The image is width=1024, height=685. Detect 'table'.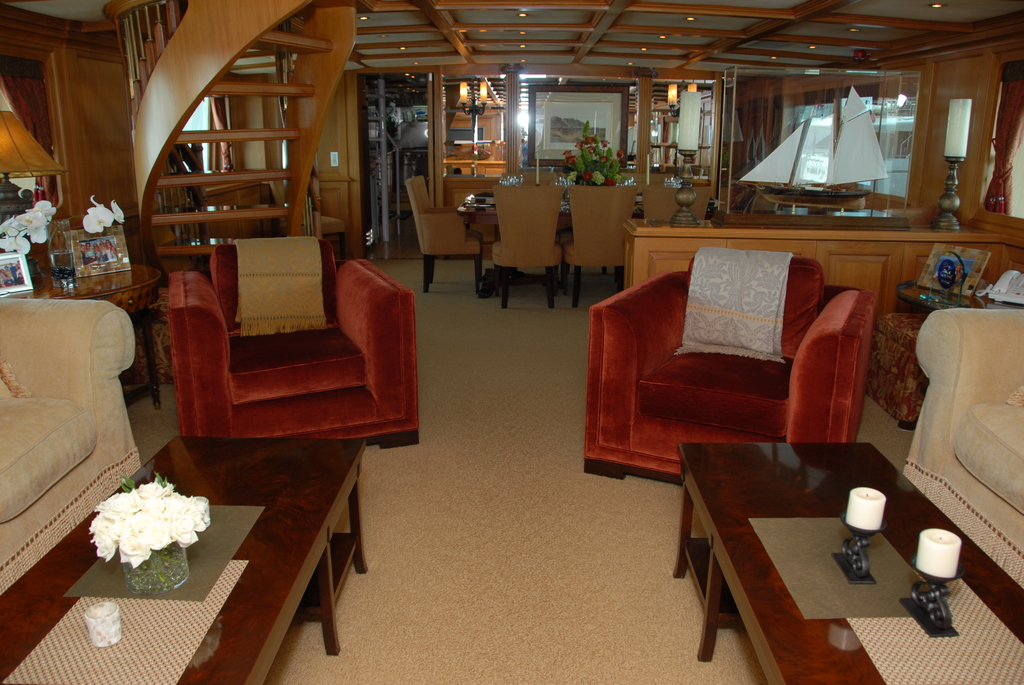
Detection: pyautogui.locateOnScreen(0, 431, 367, 684).
